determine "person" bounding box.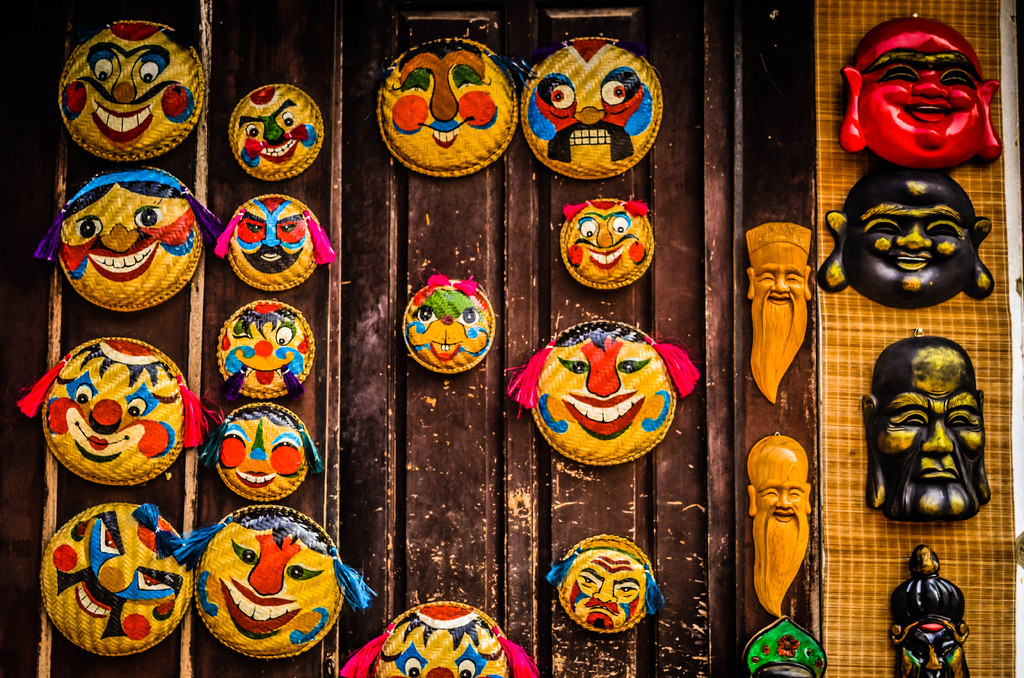
Determined: [739,221,815,401].
